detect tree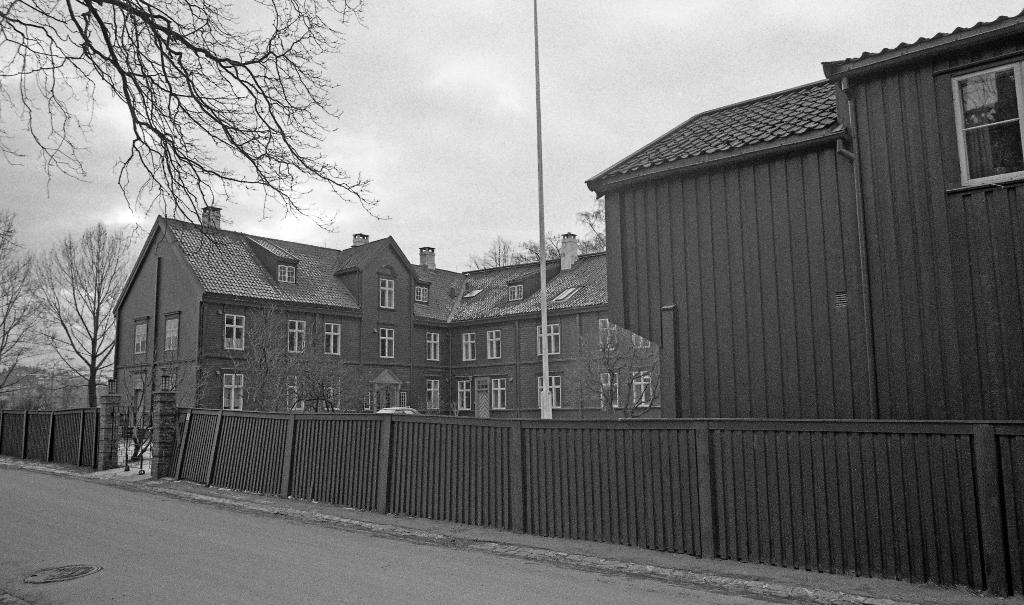
(x1=0, y1=0, x2=392, y2=271)
